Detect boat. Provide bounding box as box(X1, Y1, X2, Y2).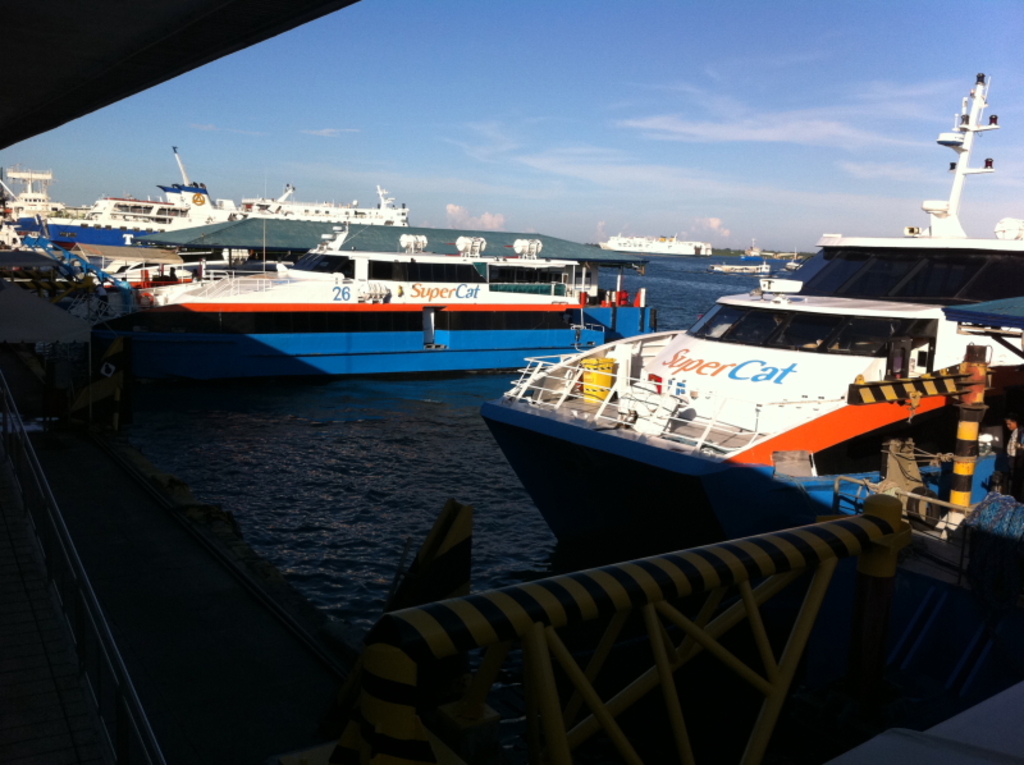
box(138, 219, 660, 381).
